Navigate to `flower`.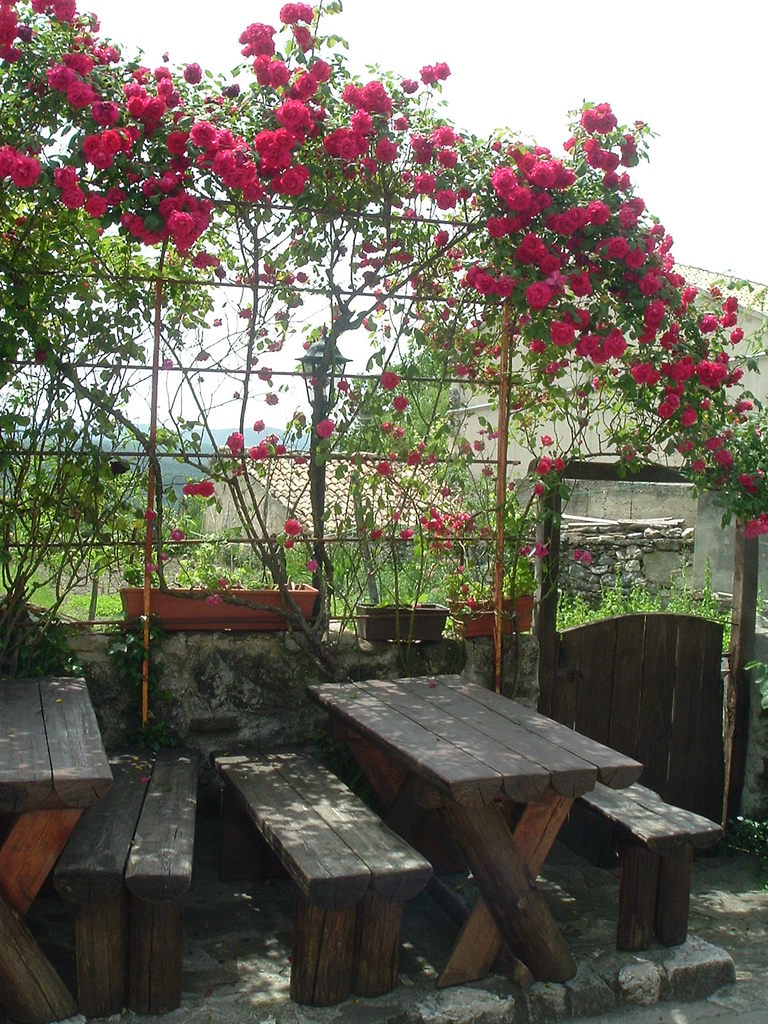
Navigation target: 108/174/131/207.
